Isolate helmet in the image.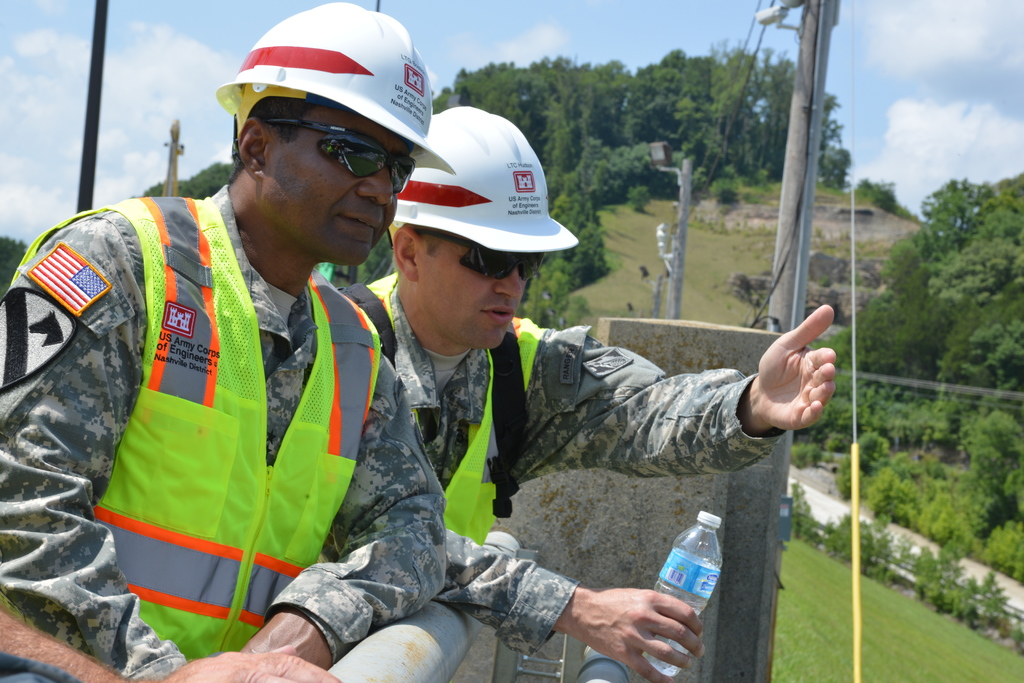
Isolated region: left=216, top=0, right=453, bottom=181.
